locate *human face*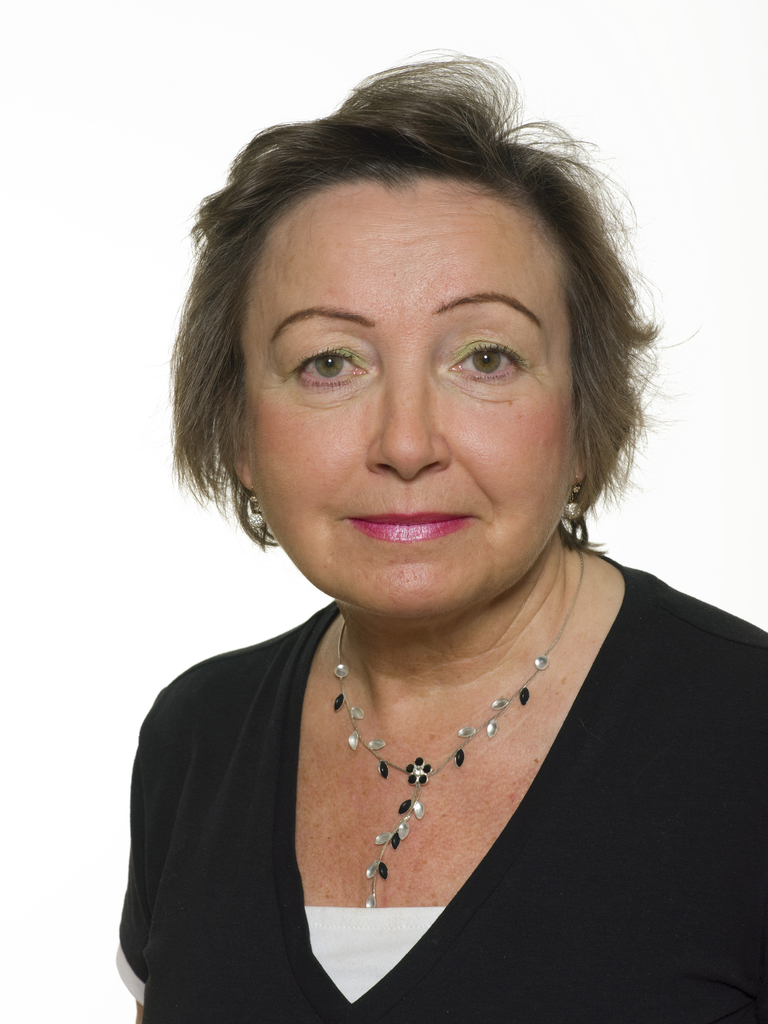
box(243, 173, 576, 623)
